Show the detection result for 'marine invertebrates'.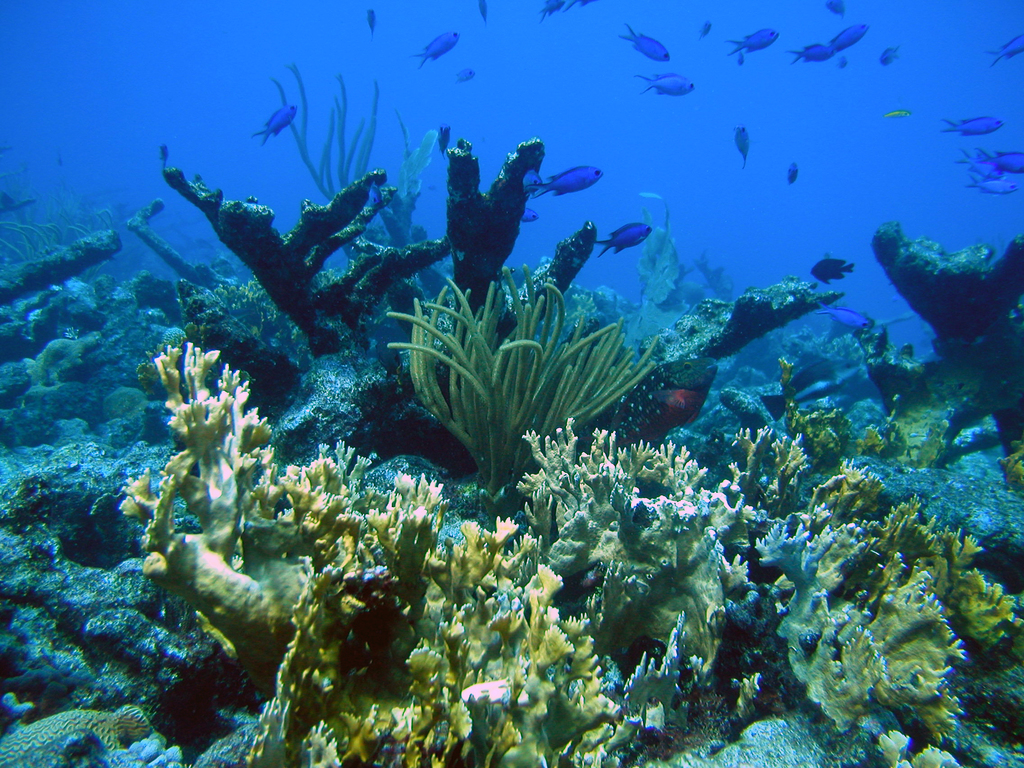
<box>710,410,856,577</box>.
